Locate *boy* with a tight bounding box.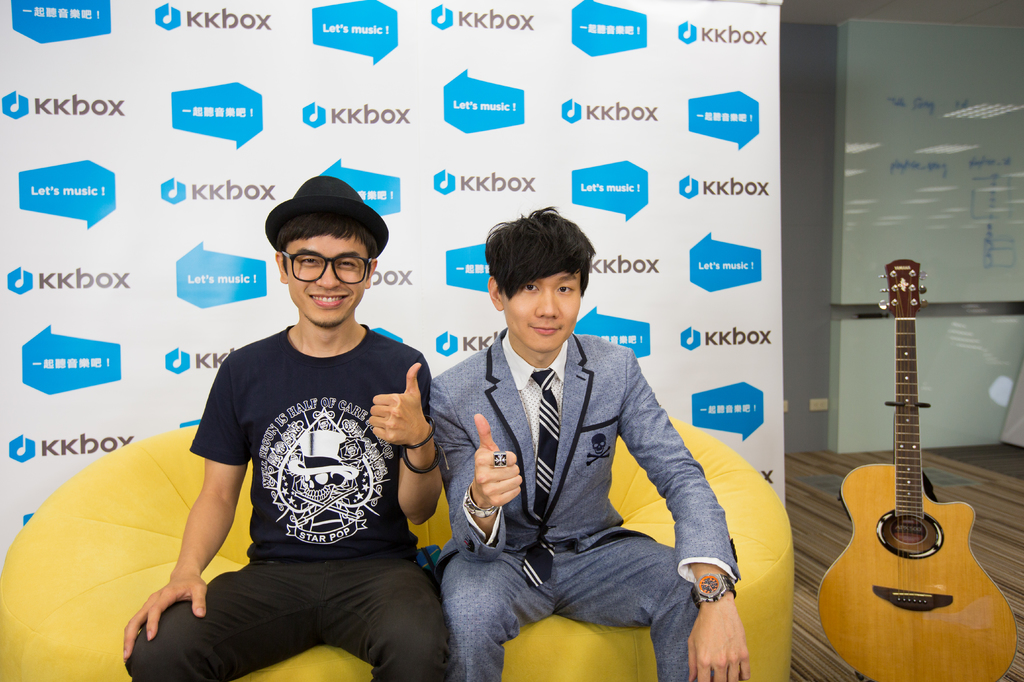
left=125, top=172, right=445, bottom=681.
